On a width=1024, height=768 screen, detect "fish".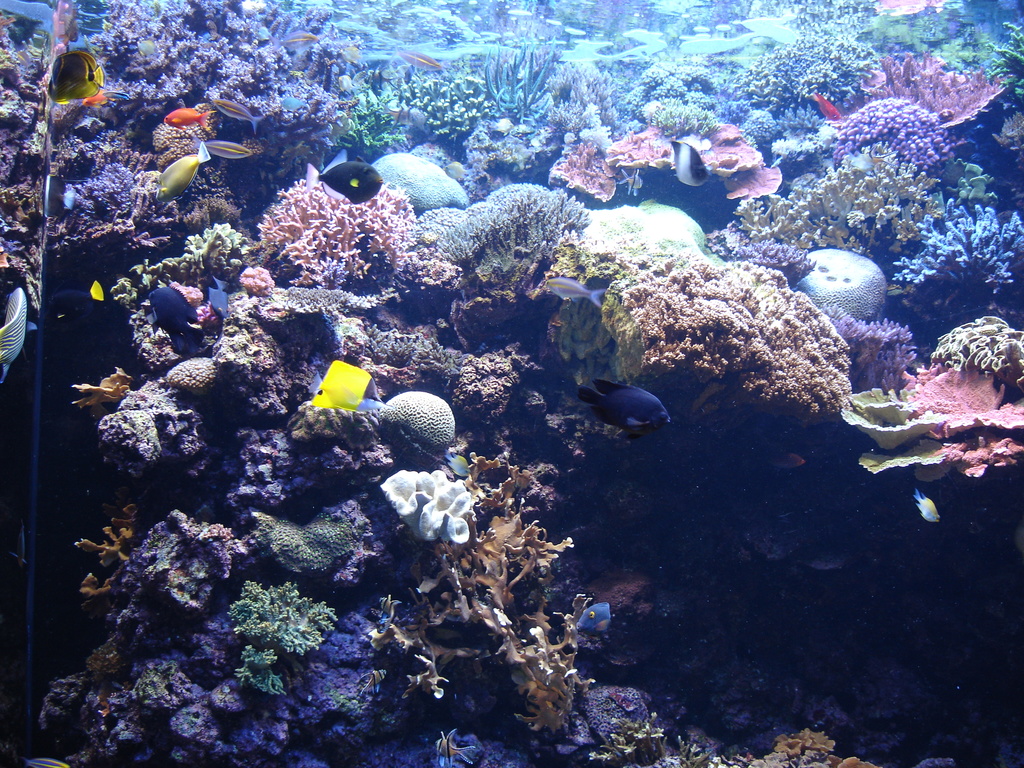
[left=671, top=140, right=708, bottom=187].
